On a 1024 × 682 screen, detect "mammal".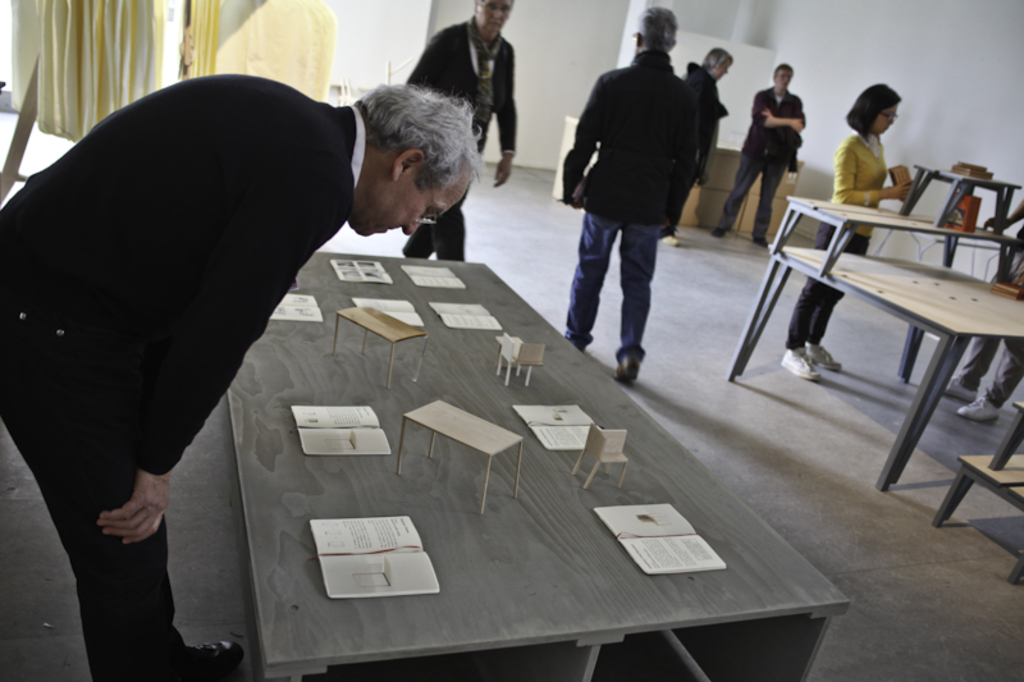
[x1=550, y1=8, x2=731, y2=372].
